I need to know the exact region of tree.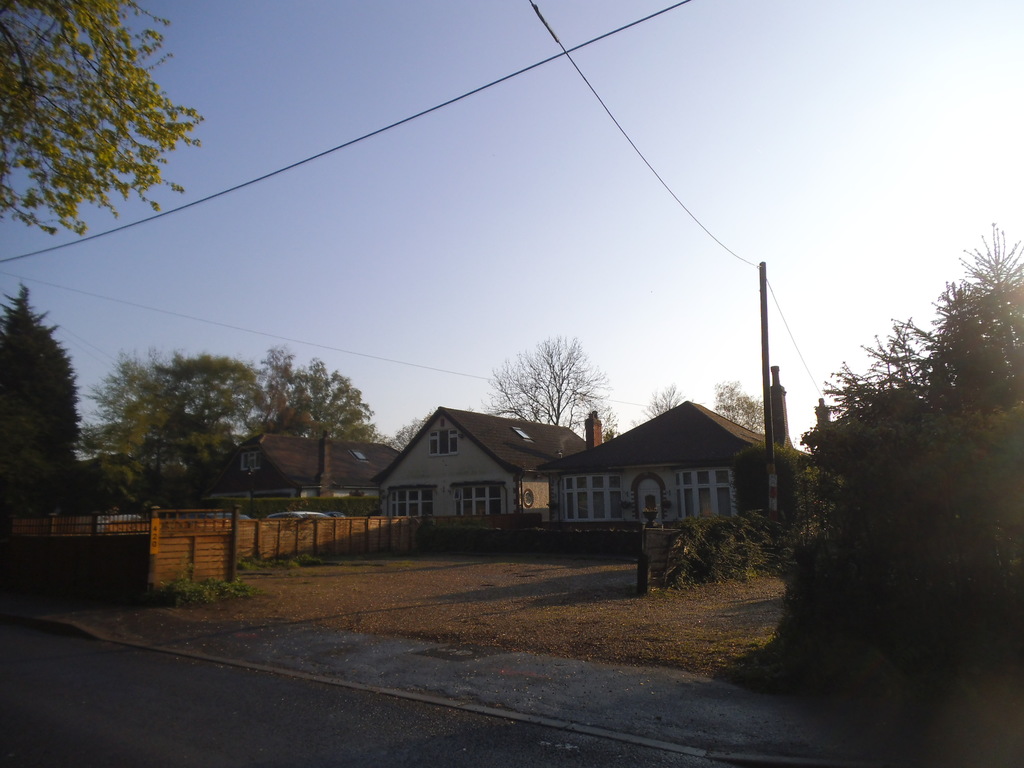
Region: [left=709, top=380, right=765, bottom=435].
